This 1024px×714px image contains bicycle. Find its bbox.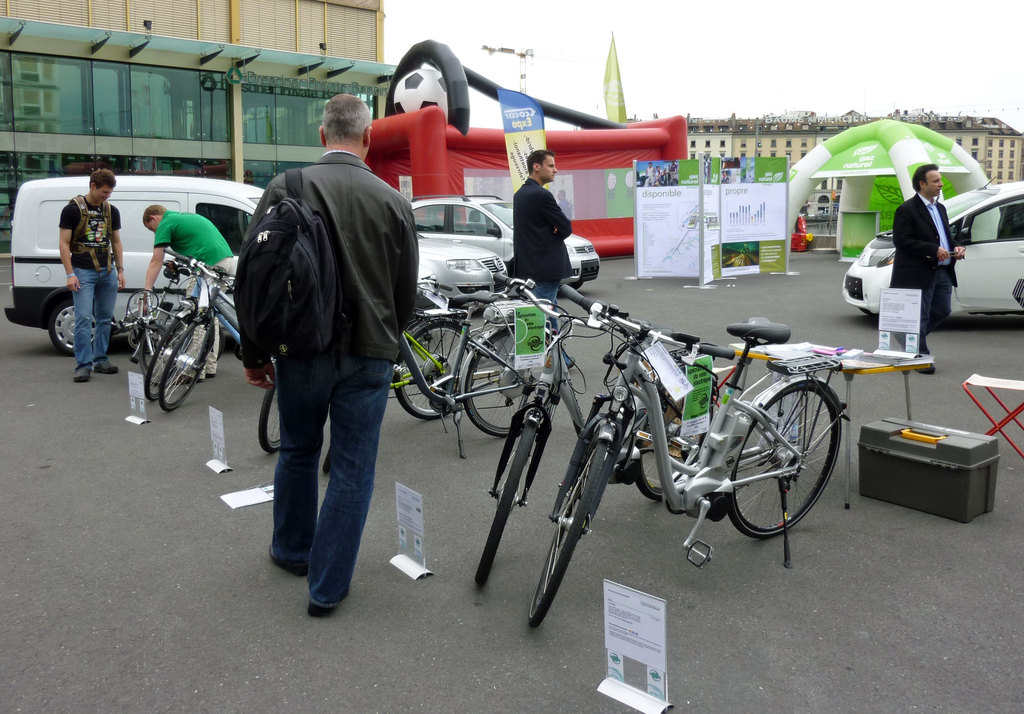
detection(476, 269, 721, 588).
